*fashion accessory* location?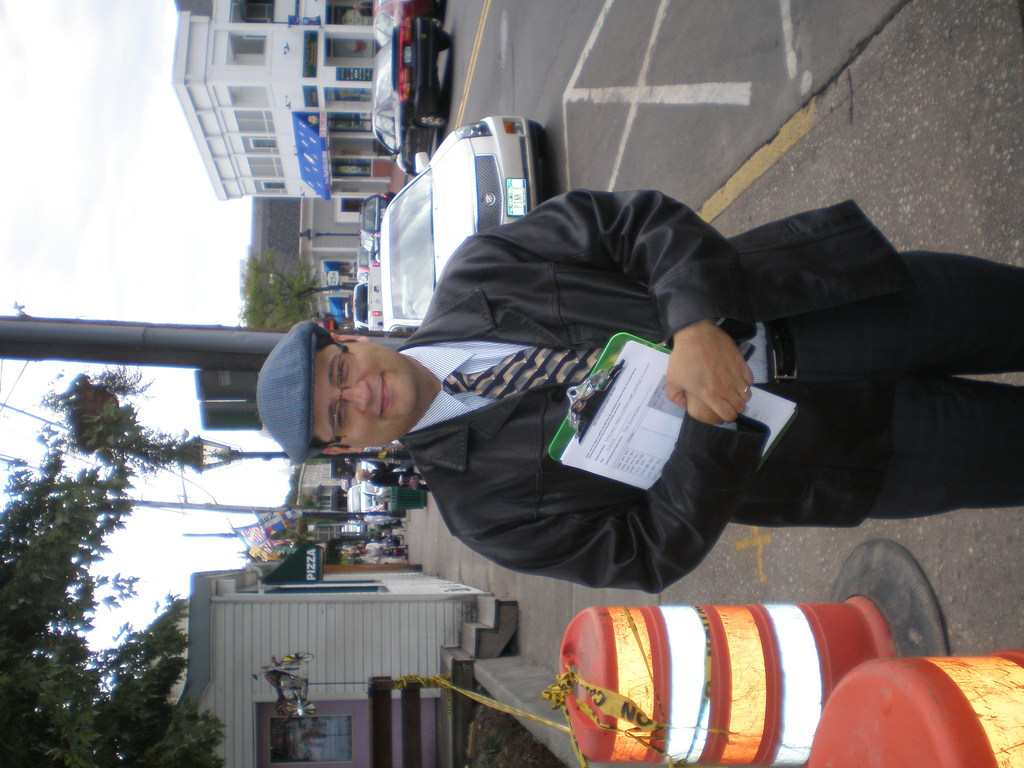
box=[319, 328, 360, 451]
